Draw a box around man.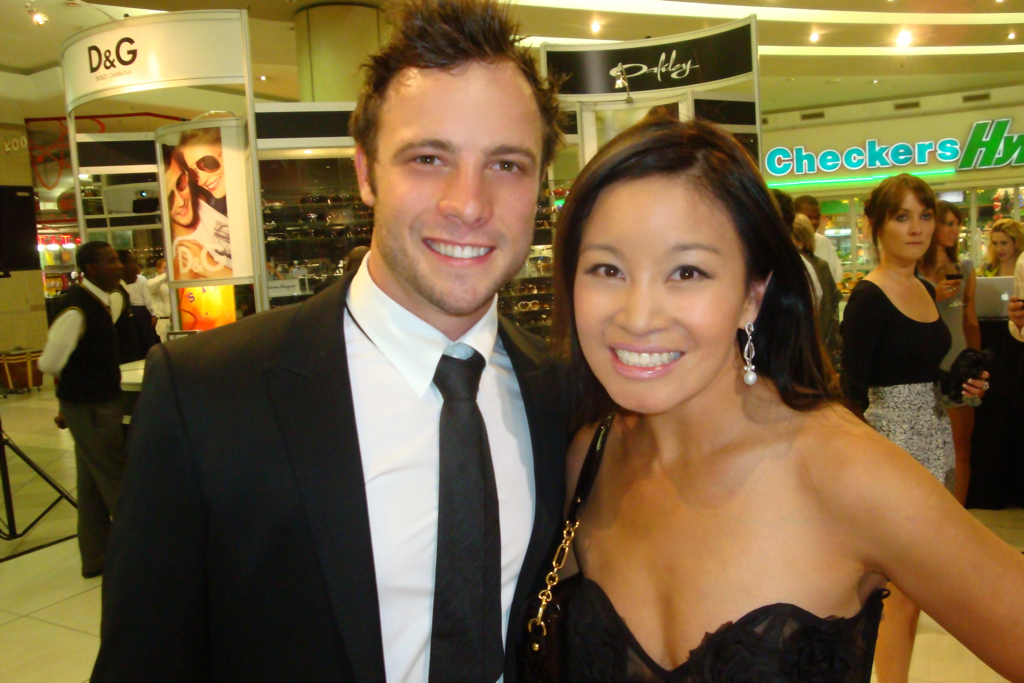
[x1=799, y1=215, x2=837, y2=323].
